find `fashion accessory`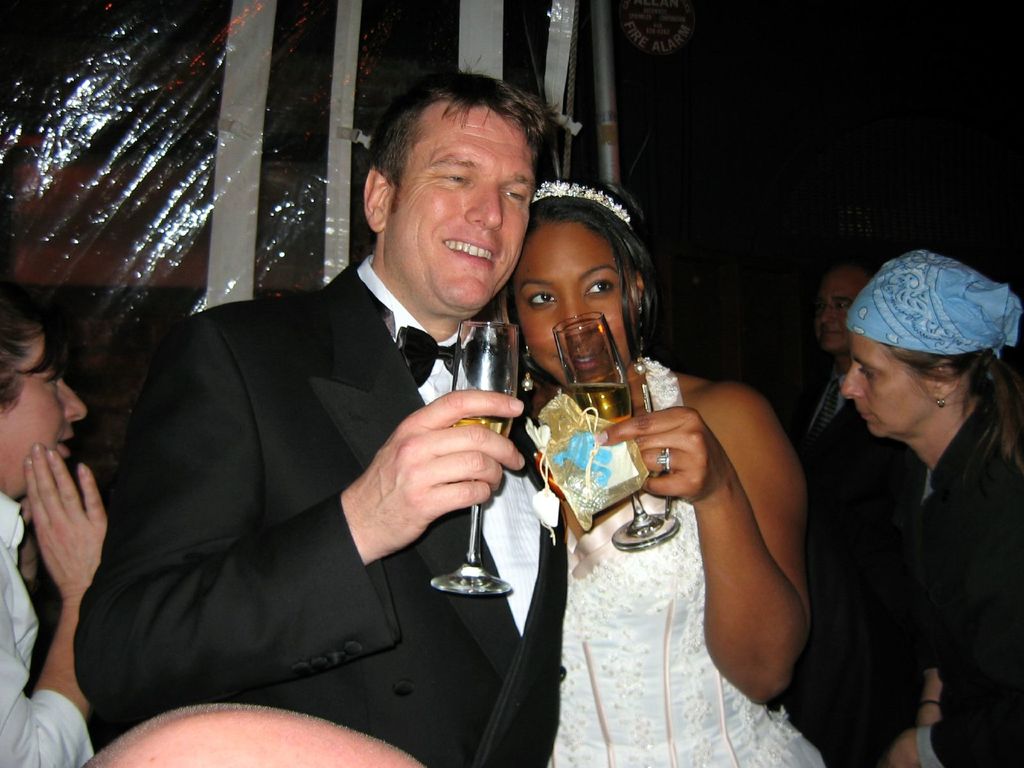
bbox(527, 177, 634, 225)
